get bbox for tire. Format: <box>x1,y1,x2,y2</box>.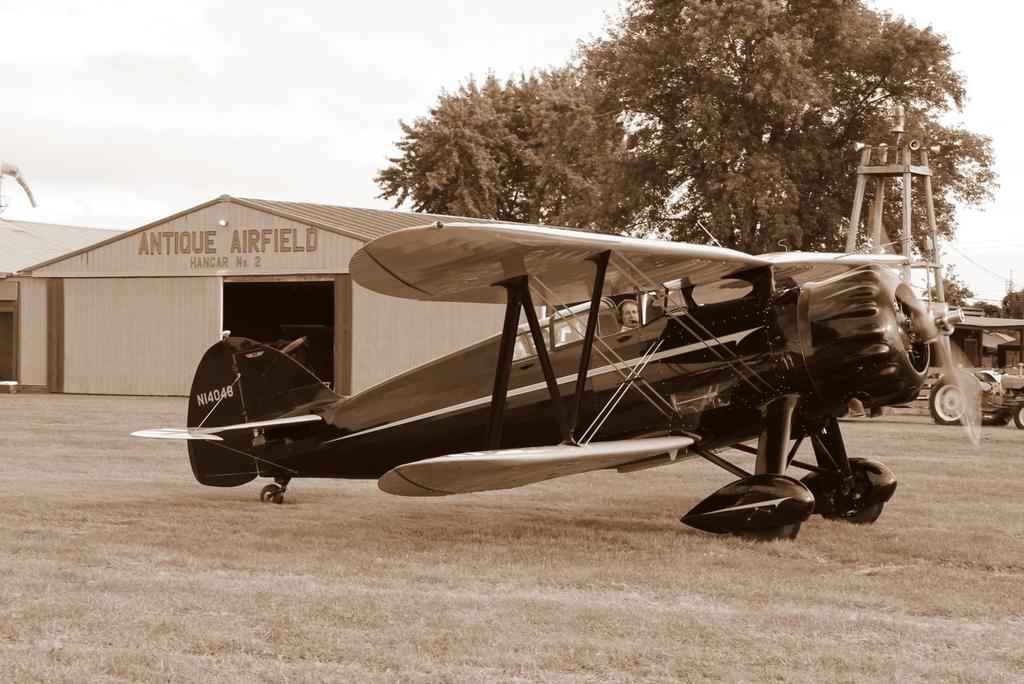
<box>738,520,799,548</box>.
